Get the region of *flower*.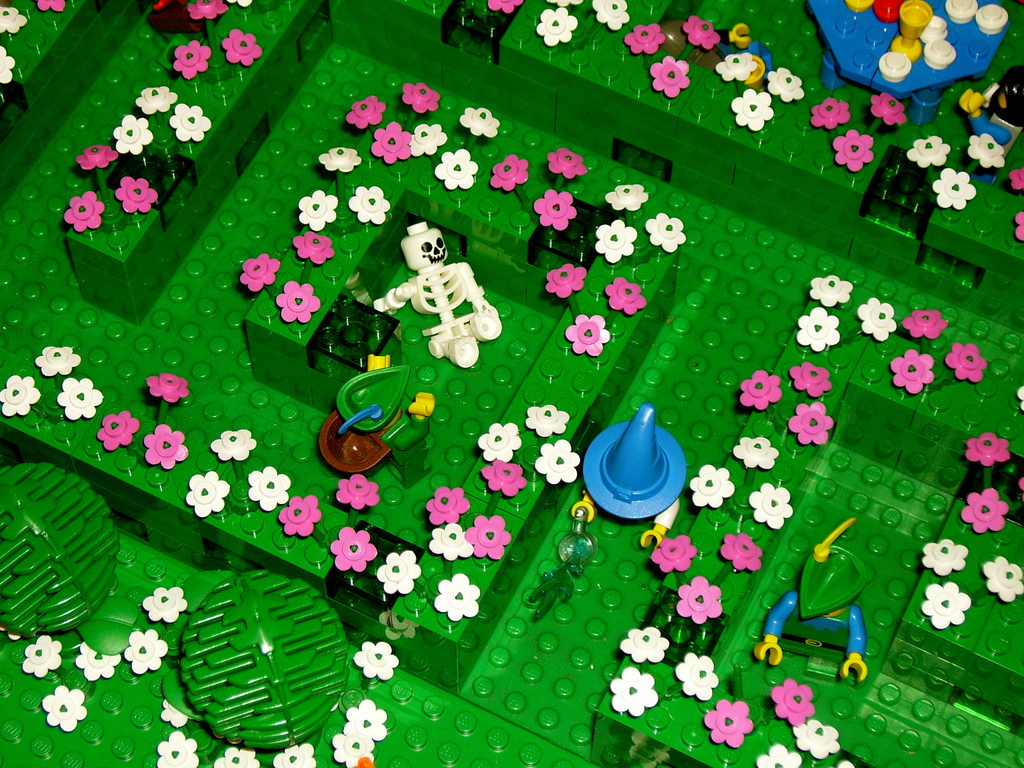
<region>38, 0, 67, 11</region>.
